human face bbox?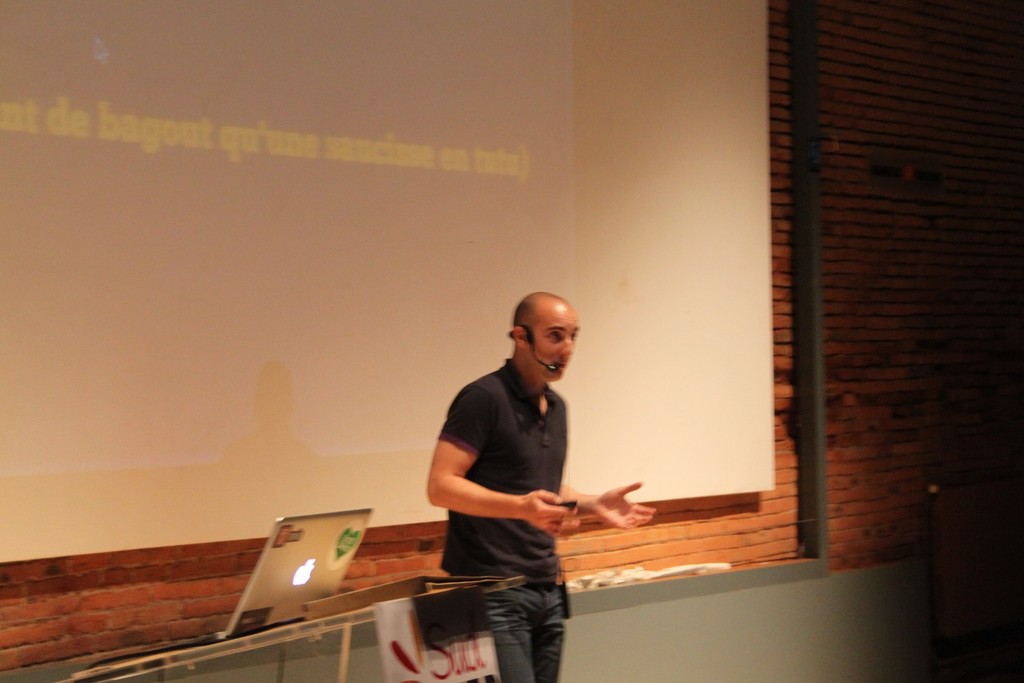
bbox=(525, 304, 576, 381)
